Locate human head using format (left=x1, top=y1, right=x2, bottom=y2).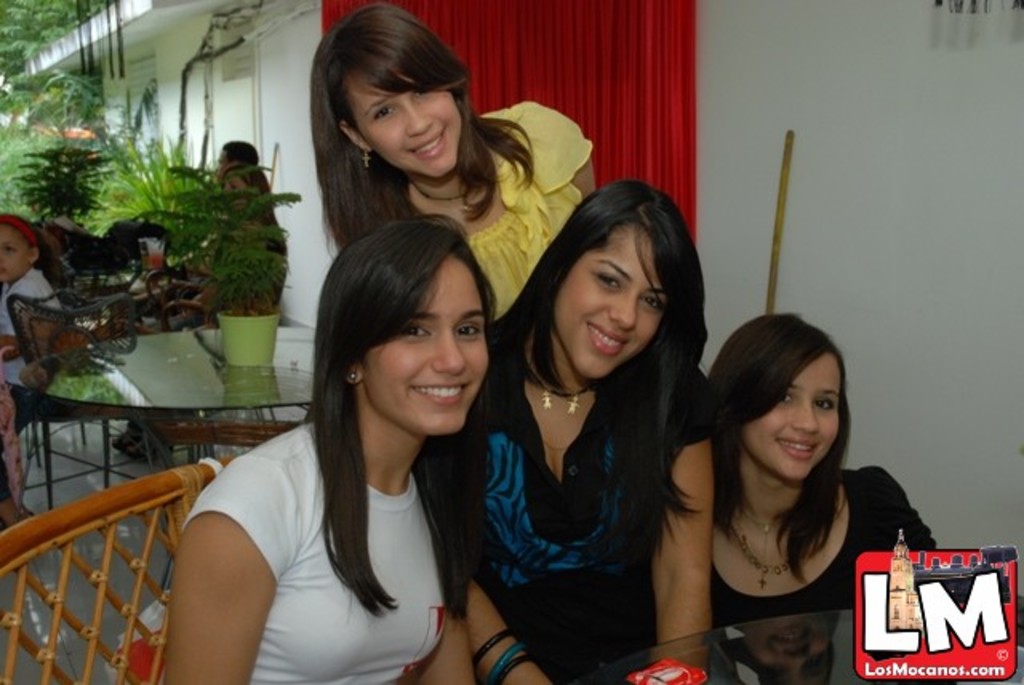
(left=307, top=5, right=469, bottom=182).
